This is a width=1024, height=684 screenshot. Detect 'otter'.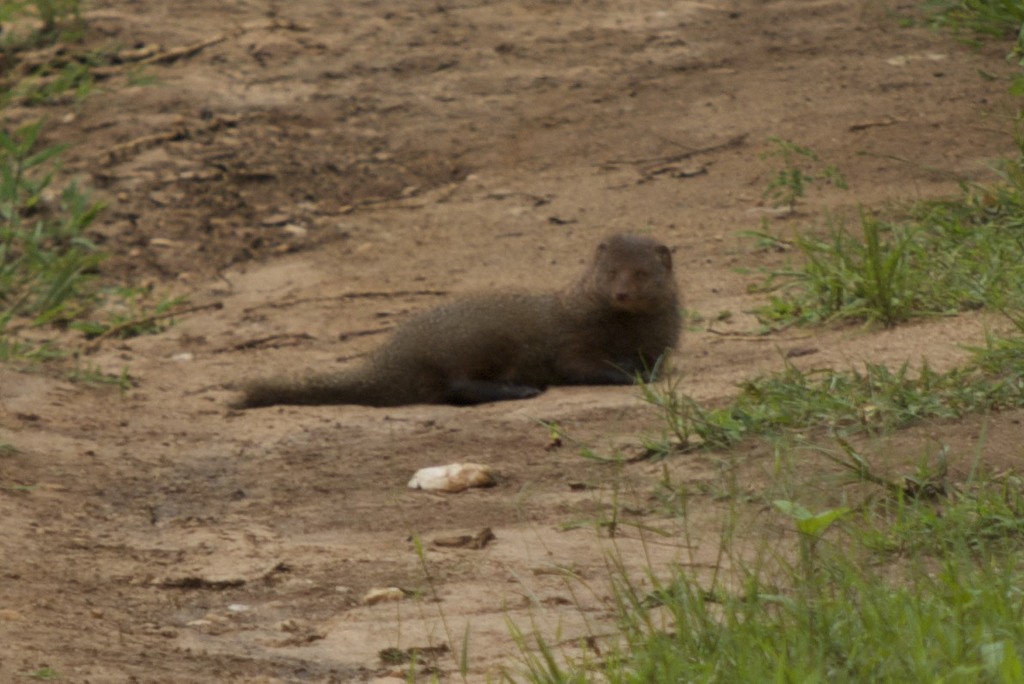
{"x1": 251, "y1": 214, "x2": 696, "y2": 424}.
